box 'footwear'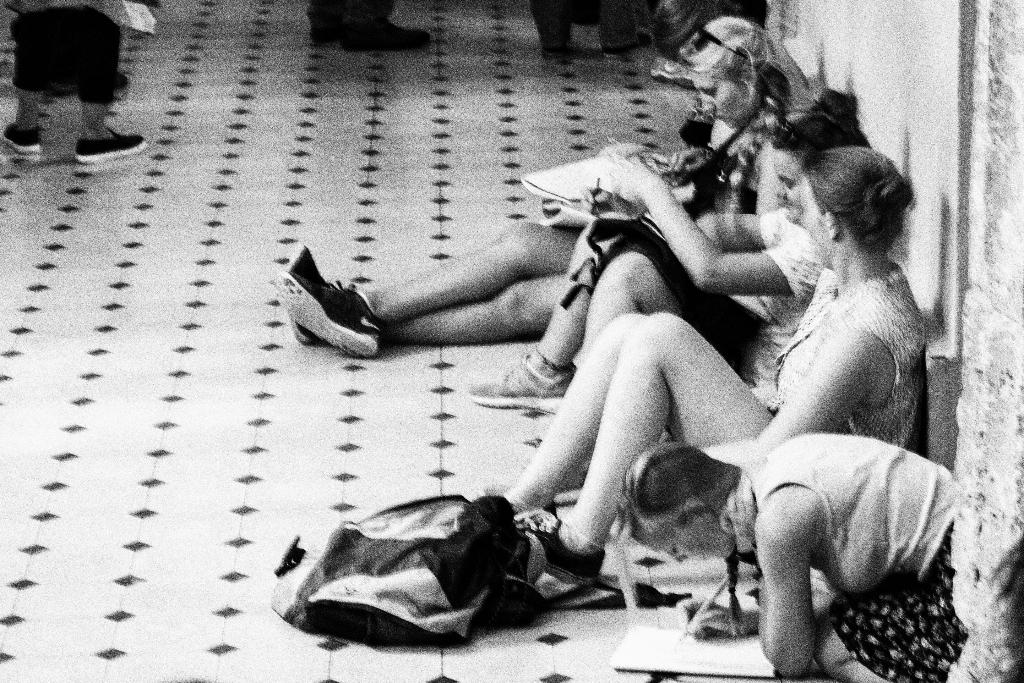
x1=607, y1=34, x2=655, y2=49
